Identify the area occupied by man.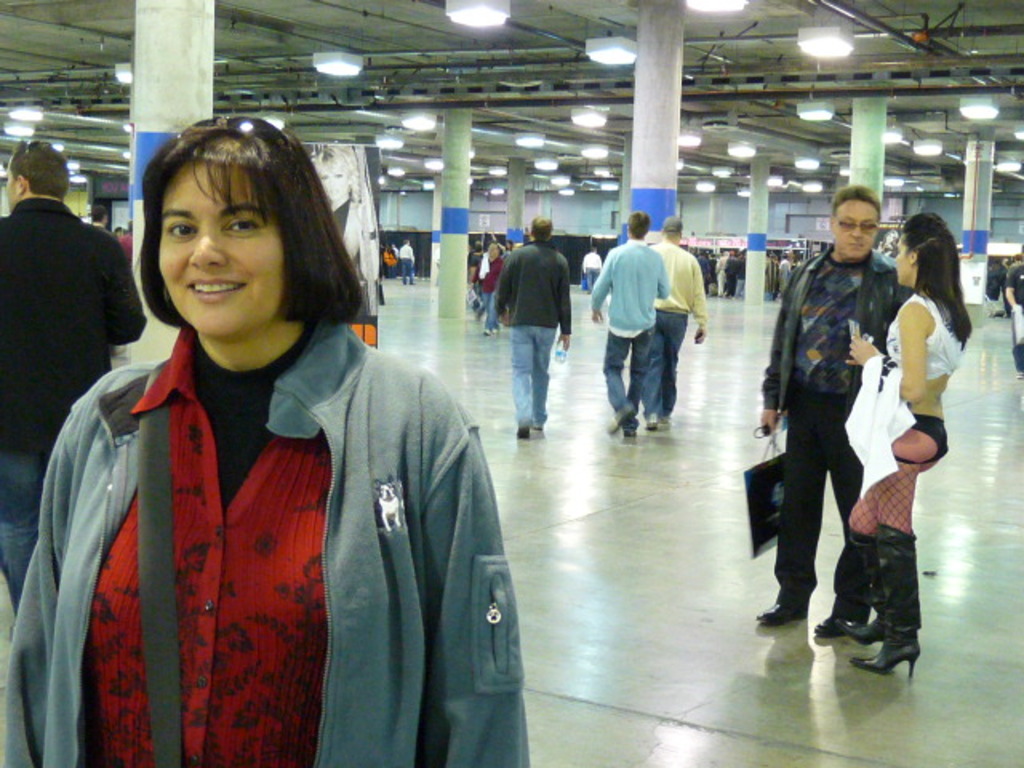
Area: BBox(776, 242, 784, 290).
